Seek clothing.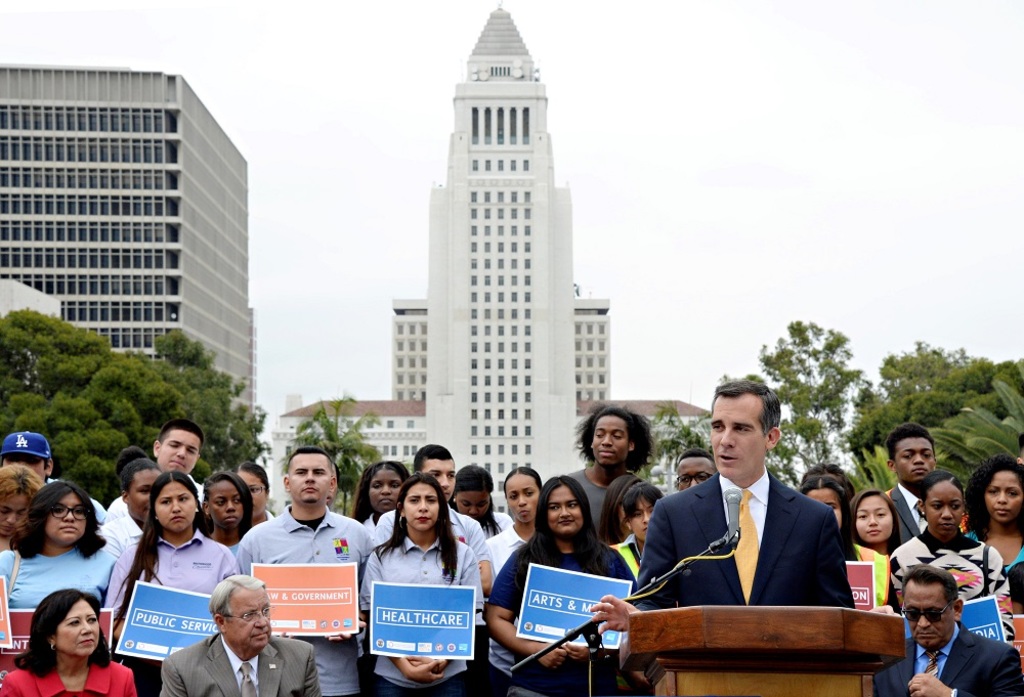
x1=478 y1=539 x2=633 y2=696.
